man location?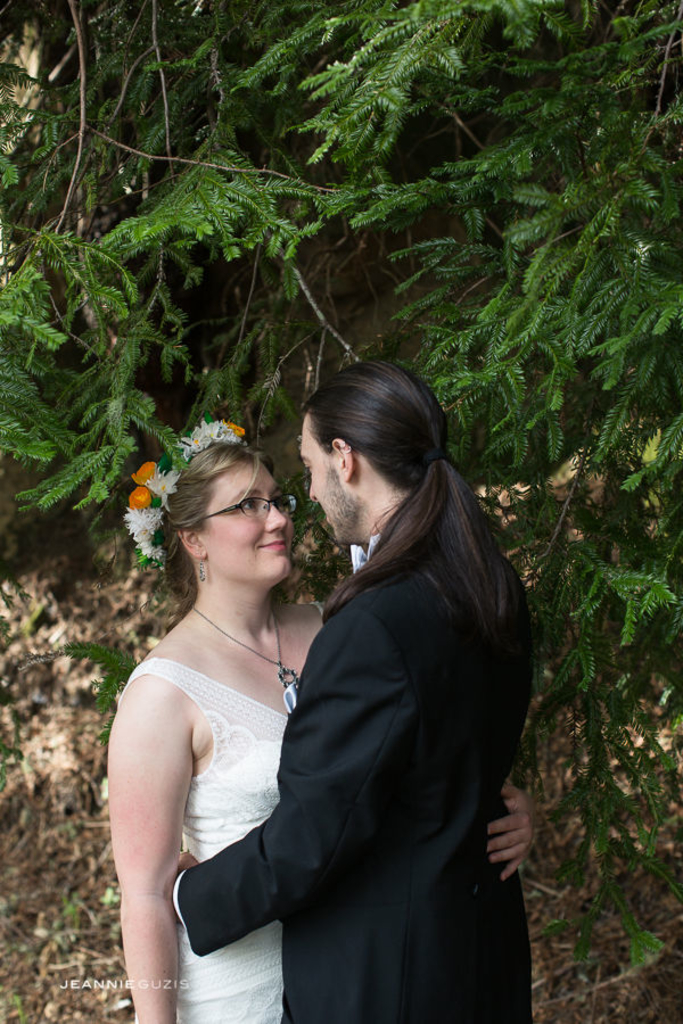
203 327 544 993
